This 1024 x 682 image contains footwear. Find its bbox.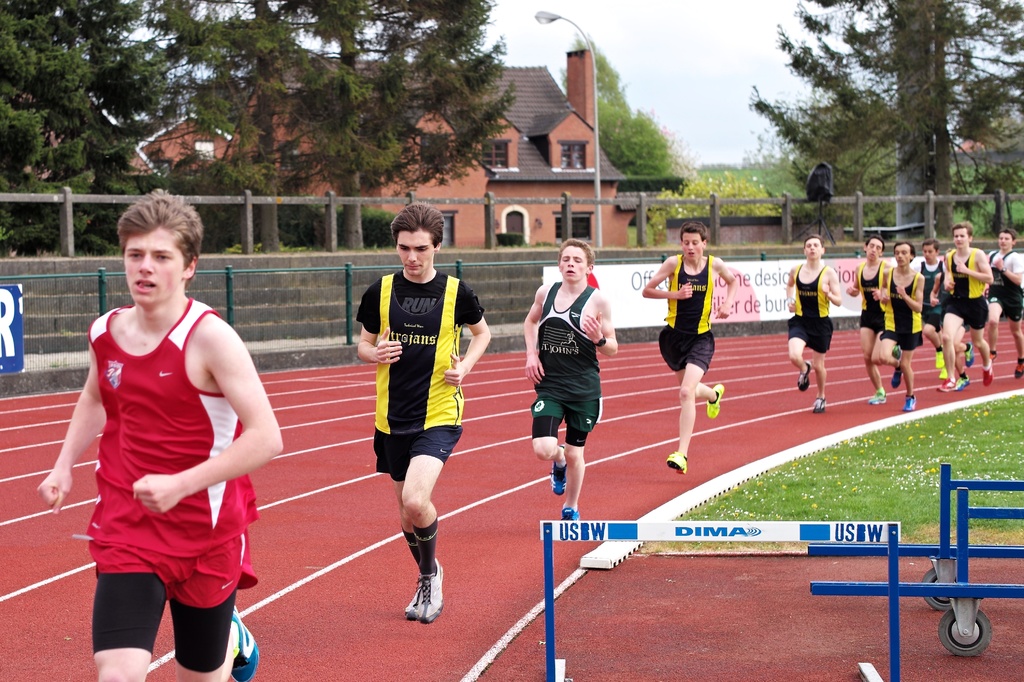
(955,376,970,389).
